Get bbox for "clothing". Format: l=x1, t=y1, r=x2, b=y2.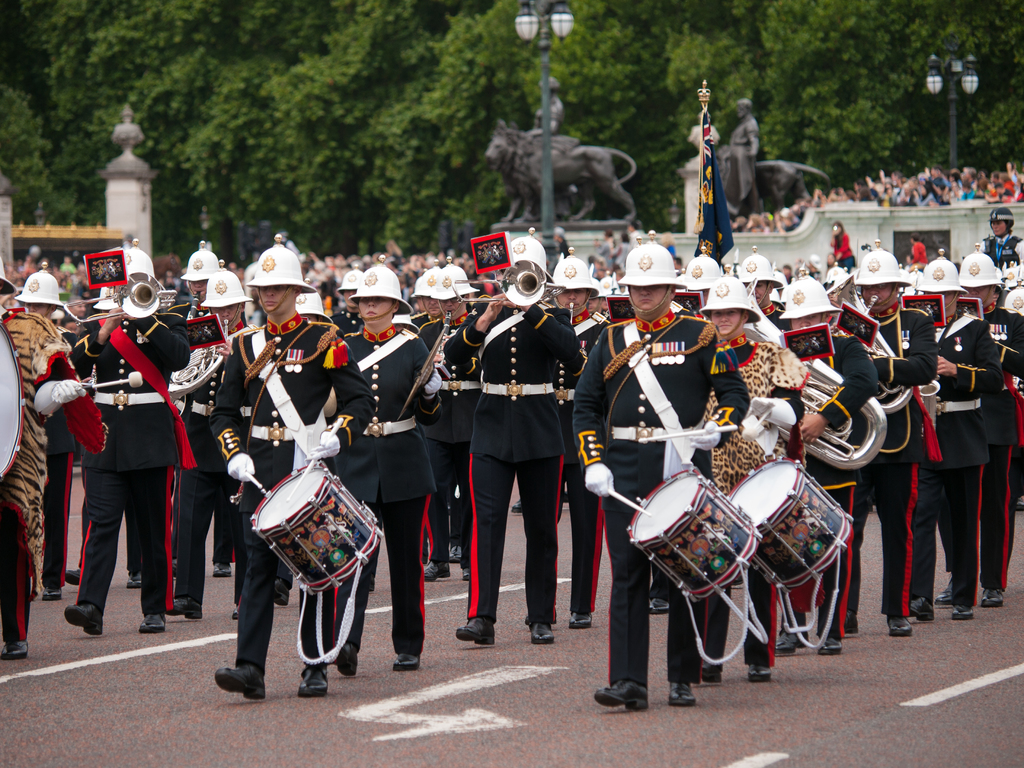
l=81, t=317, r=170, b=621.
